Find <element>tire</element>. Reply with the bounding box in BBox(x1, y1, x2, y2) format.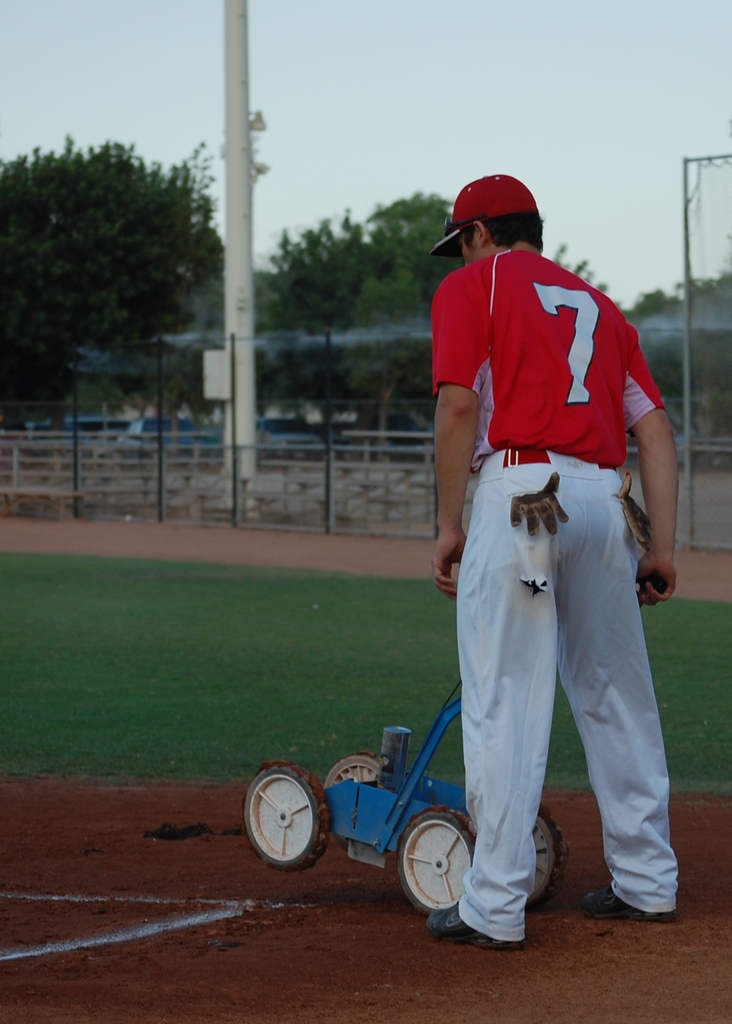
BBox(324, 746, 384, 788).
